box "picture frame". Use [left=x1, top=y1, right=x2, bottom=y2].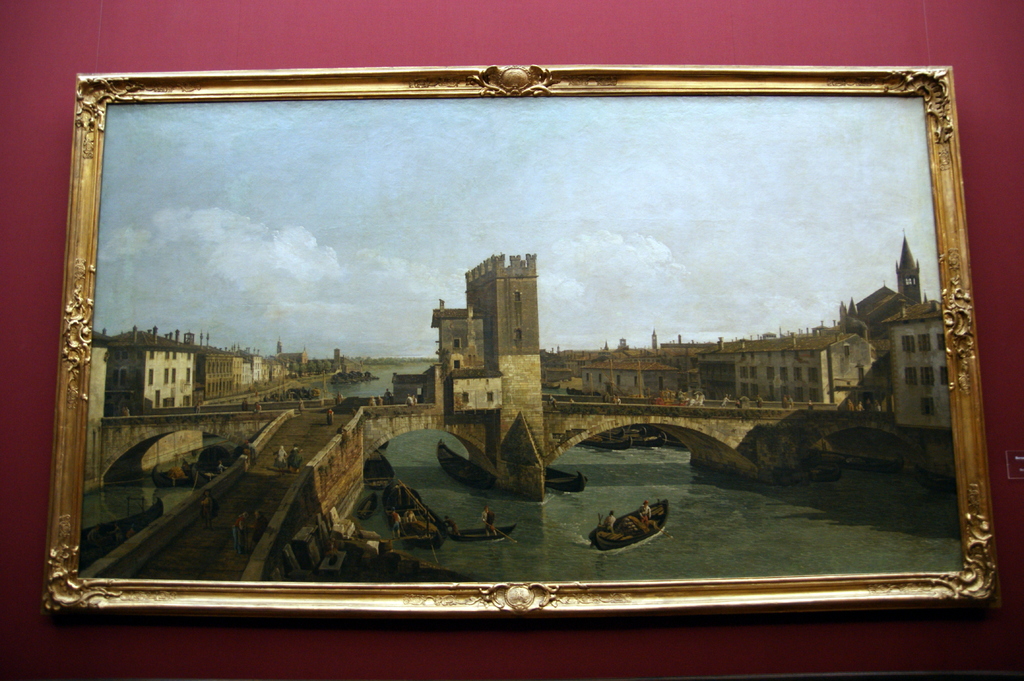
[left=35, top=37, right=995, bottom=658].
